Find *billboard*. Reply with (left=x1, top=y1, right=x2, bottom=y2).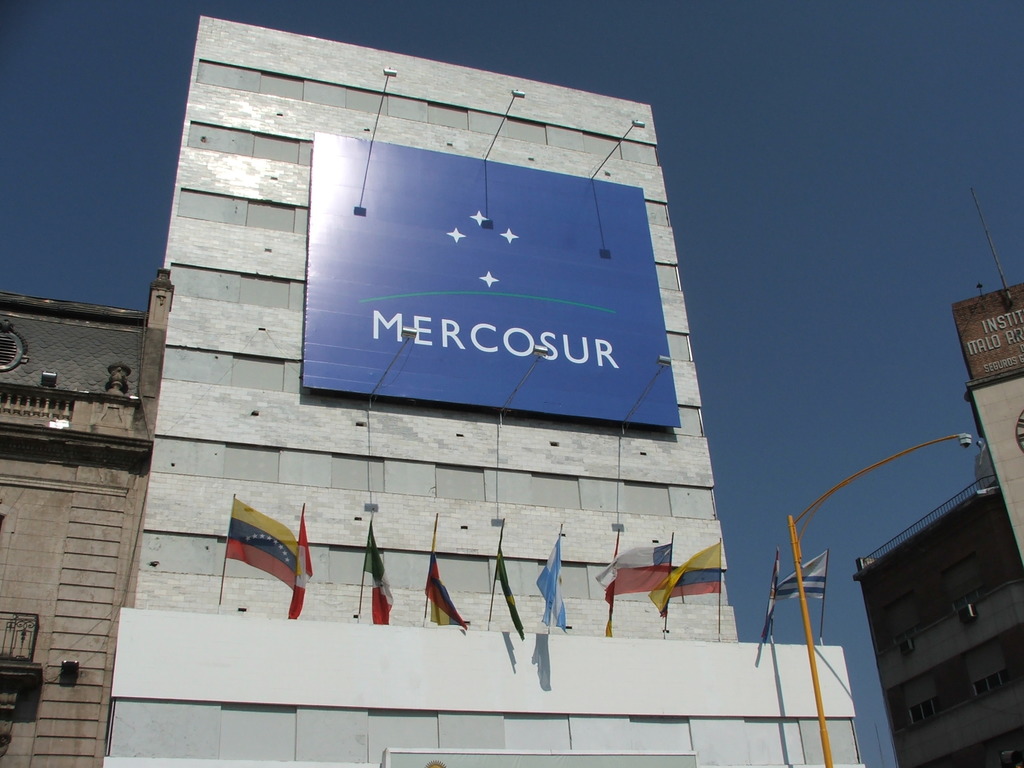
(left=305, top=154, right=684, bottom=433).
